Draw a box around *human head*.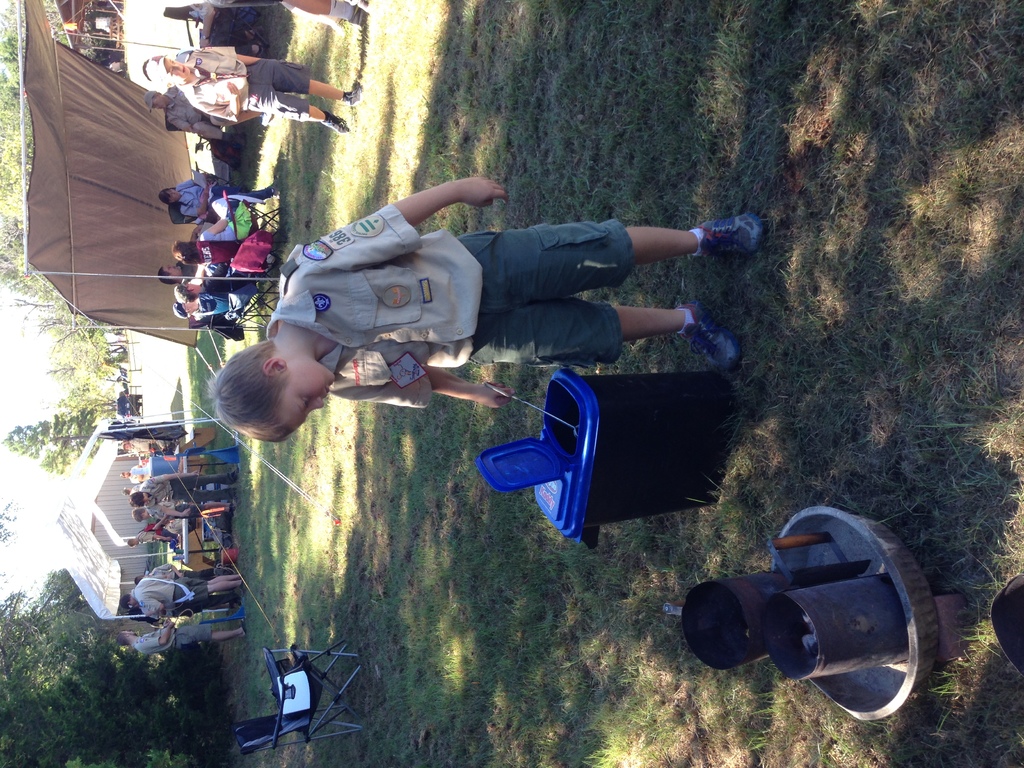
bbox(198, 333, 332, 447).
